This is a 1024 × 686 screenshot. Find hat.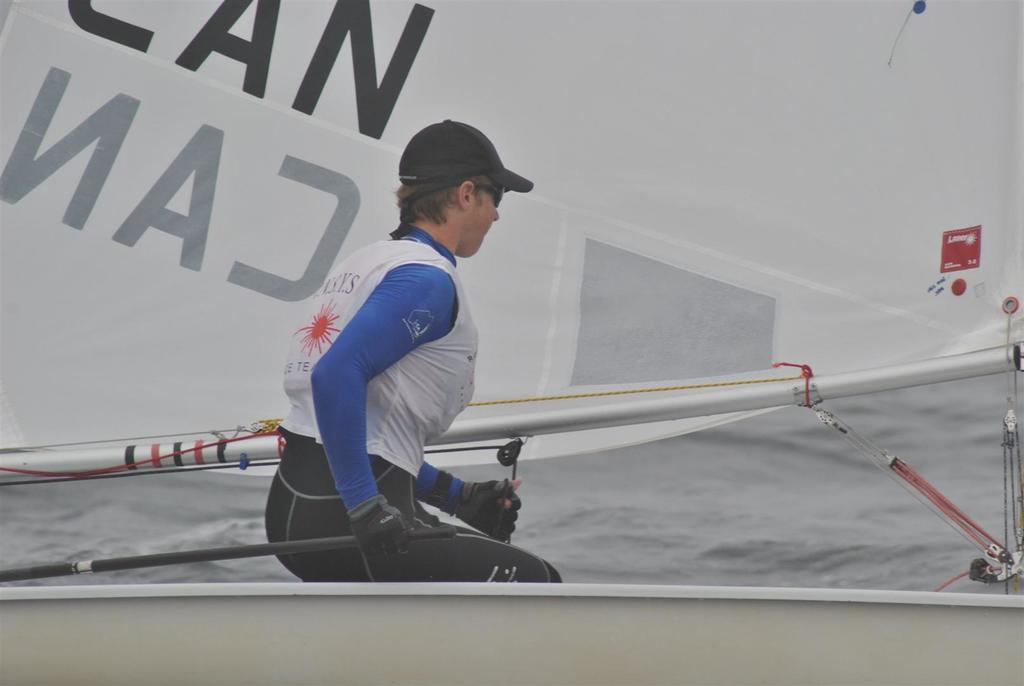
Bounding box: Rect(397, 116, 534, 195).
